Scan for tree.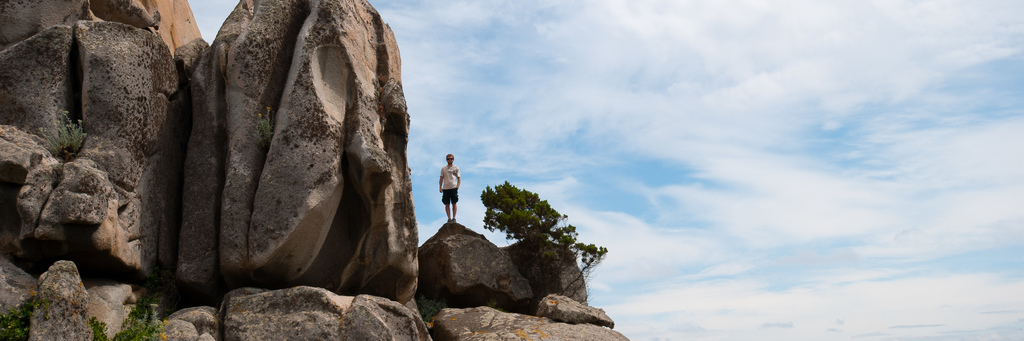
Scan result: (x1=480, y1=178, x2=566, y2=266).
